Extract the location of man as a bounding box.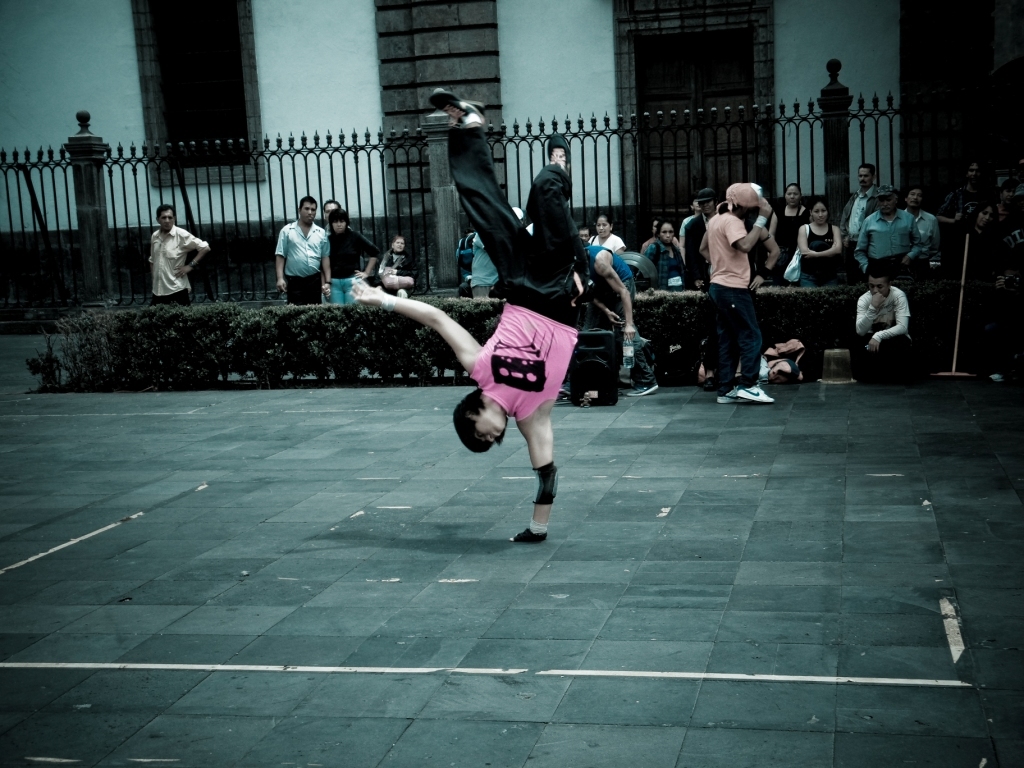
locate(854, 262, 911, 374).
